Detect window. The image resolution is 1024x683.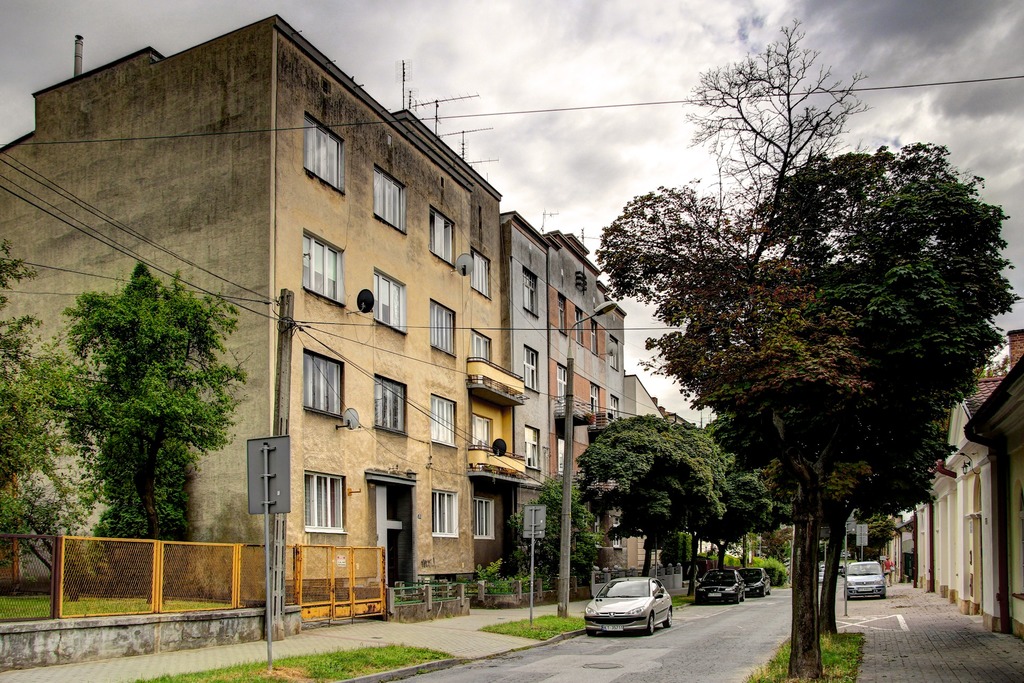
bbox=[554, 362, 566, 415].
